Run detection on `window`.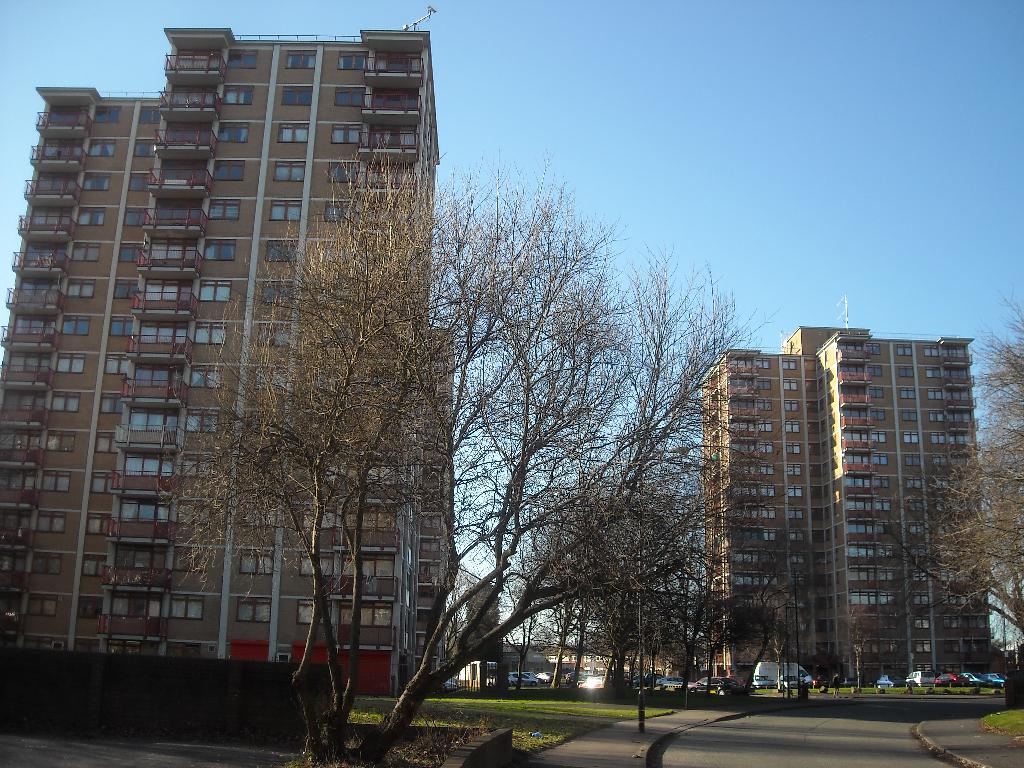
Result: [x1=68, y1=235, x2=104, y2=266].
